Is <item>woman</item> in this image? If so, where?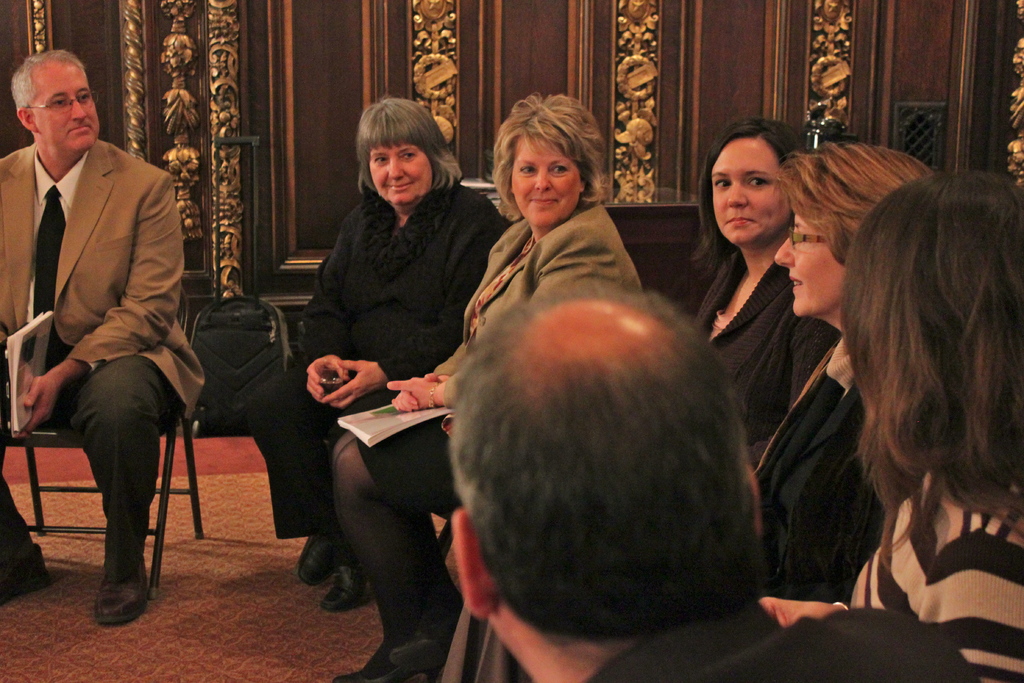
Yes, at [319,88,660,682].
